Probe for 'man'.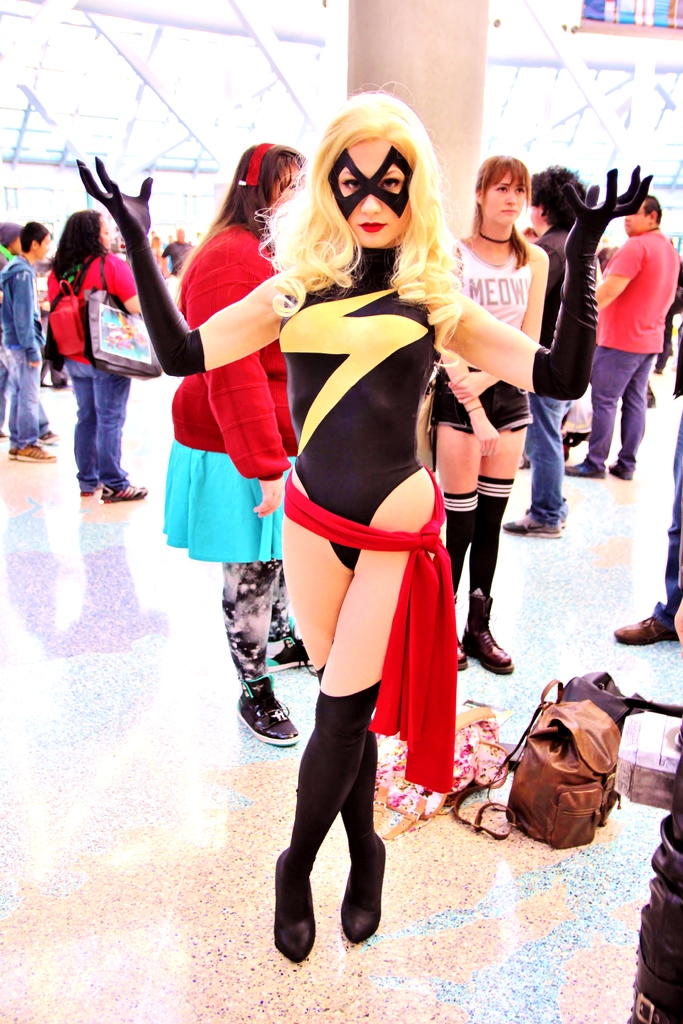
Probe result: [506,154,600,540].
